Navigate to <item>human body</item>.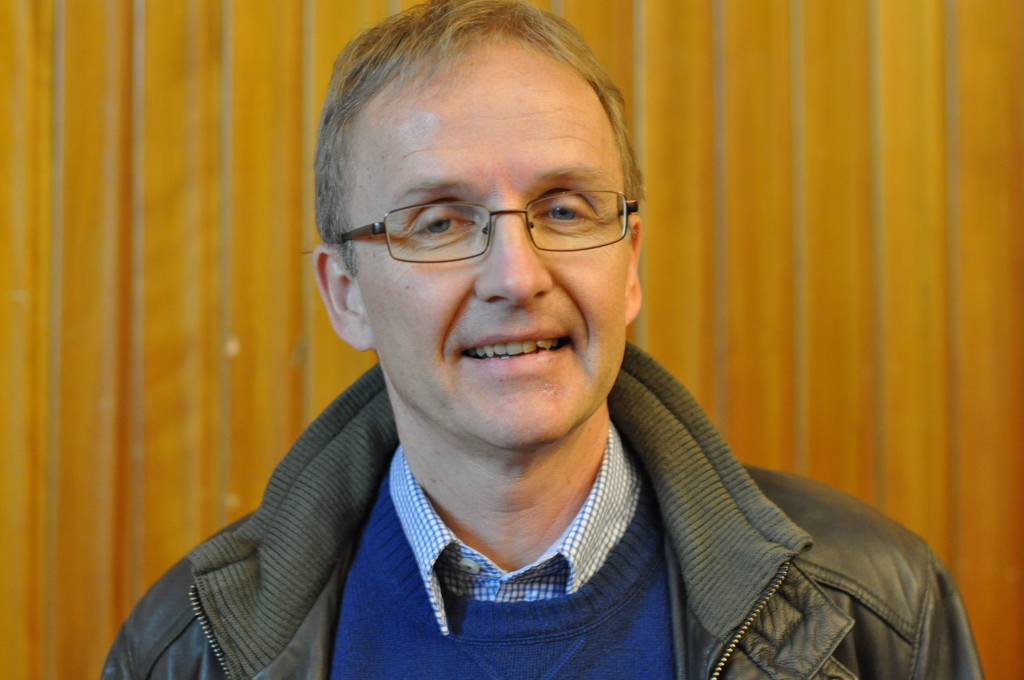
Navigation target: (x1=188, y1=131, x2=918, y2=677).
